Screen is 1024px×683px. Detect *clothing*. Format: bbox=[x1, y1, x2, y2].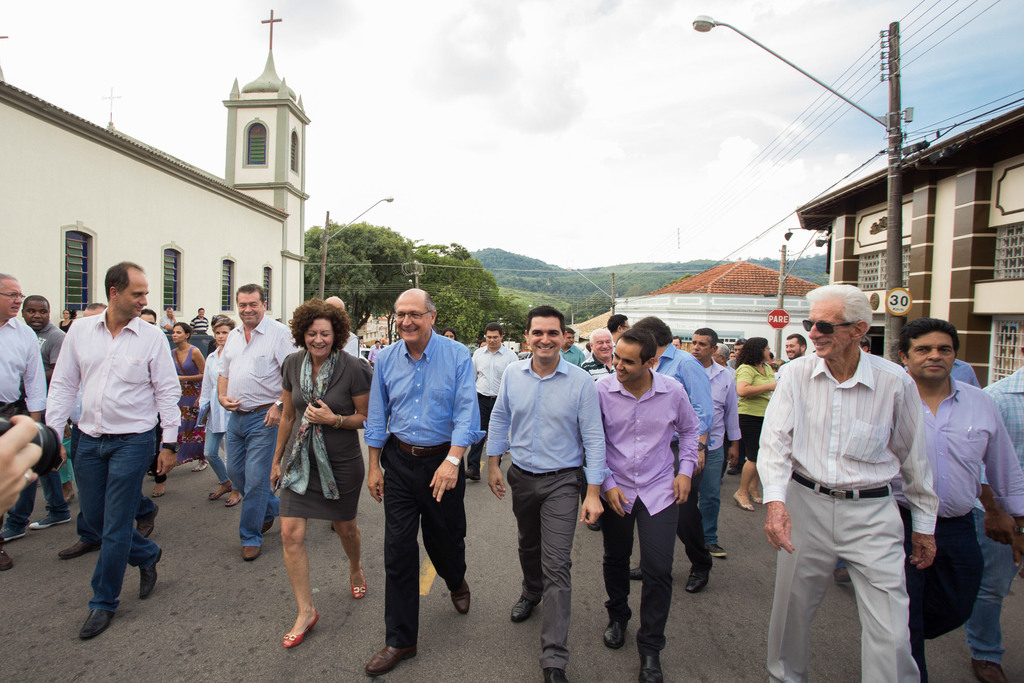
bbox=[702, 354, 753, 559].
